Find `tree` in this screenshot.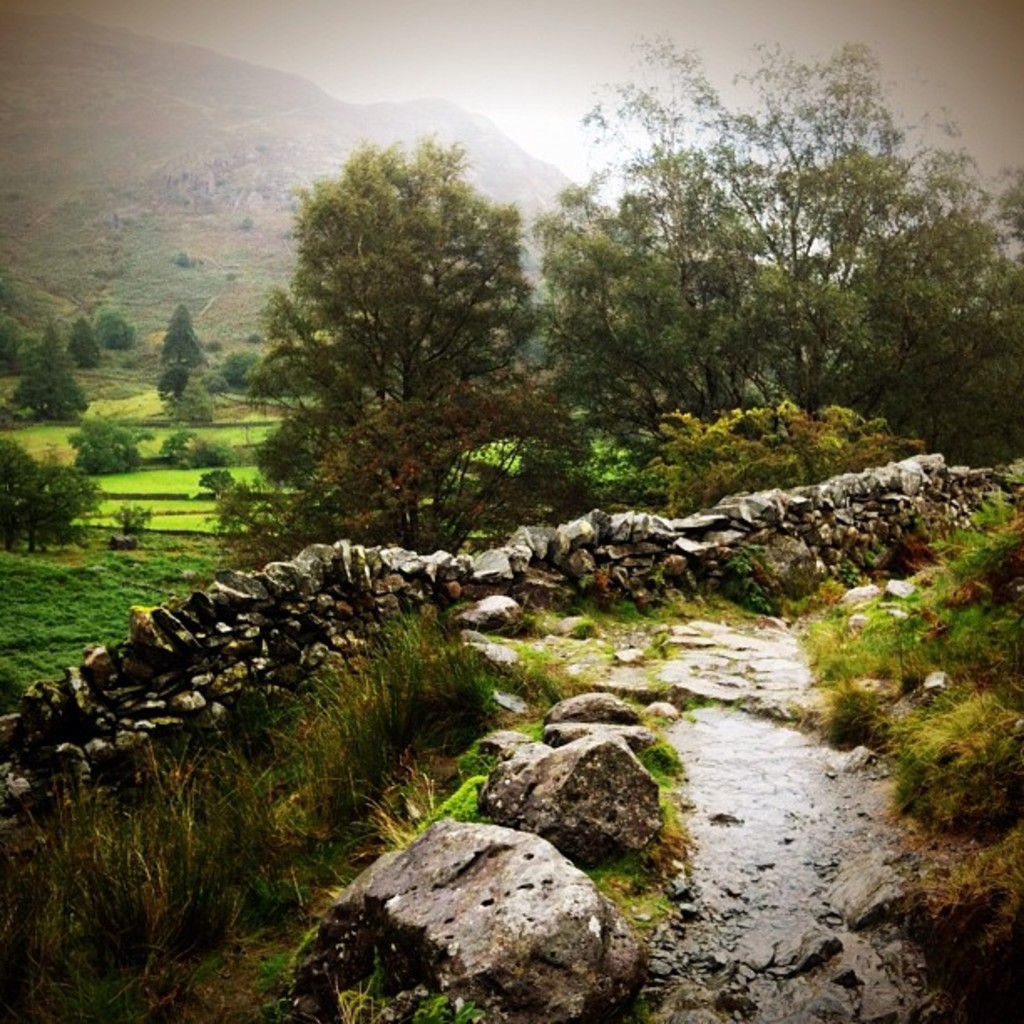
The bounding box for `tree` is bbox(74, 403, 144, 468).
